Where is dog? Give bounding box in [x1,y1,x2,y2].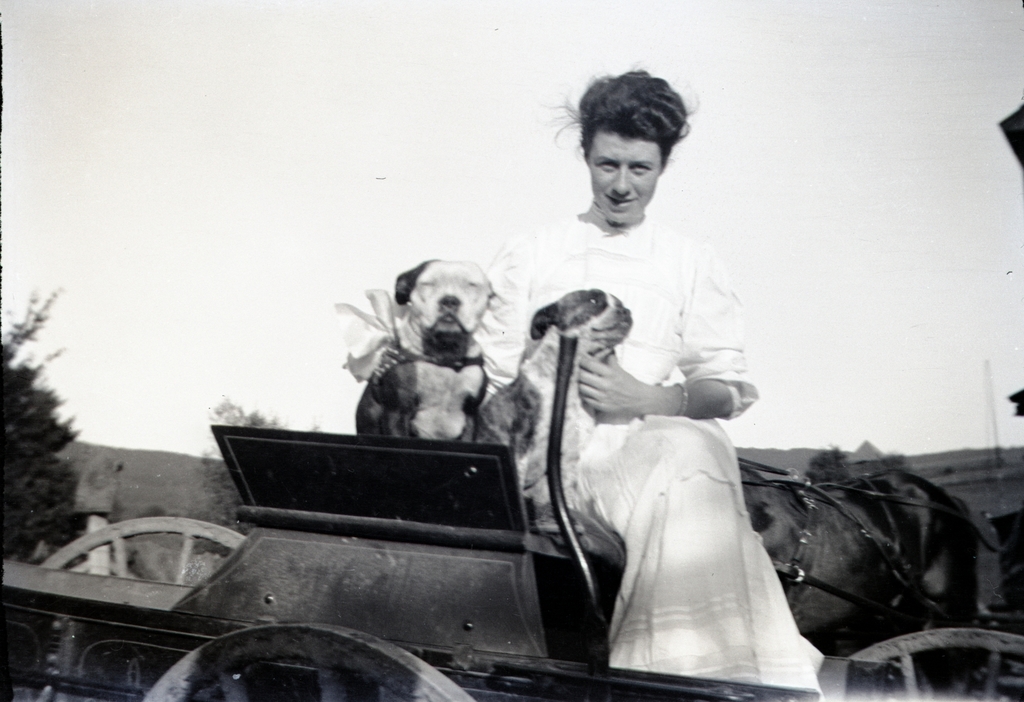
[474,288,635,530].
